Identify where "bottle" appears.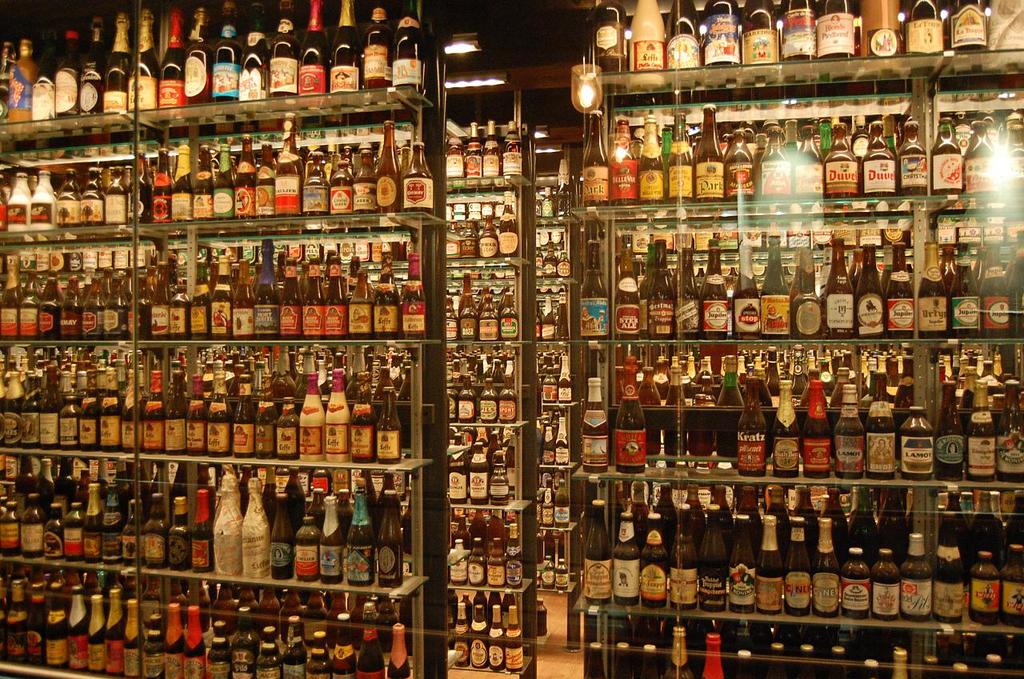
Appears at 366/605/382/678.
